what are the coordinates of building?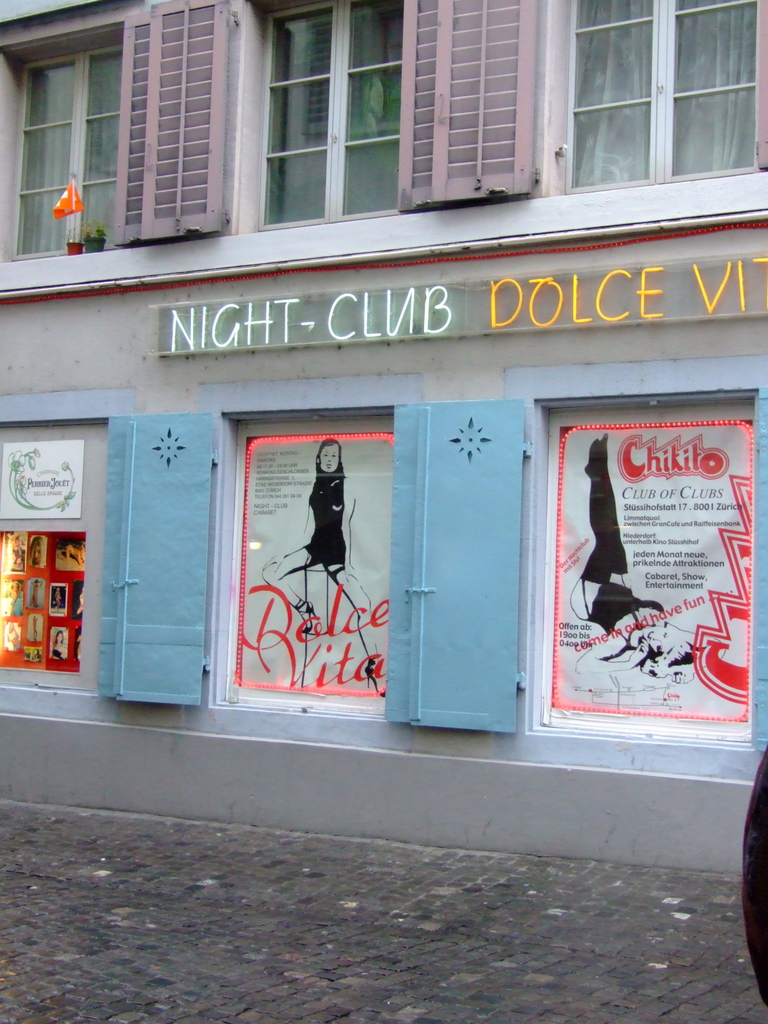
<box>0,0,767,860</box>.
